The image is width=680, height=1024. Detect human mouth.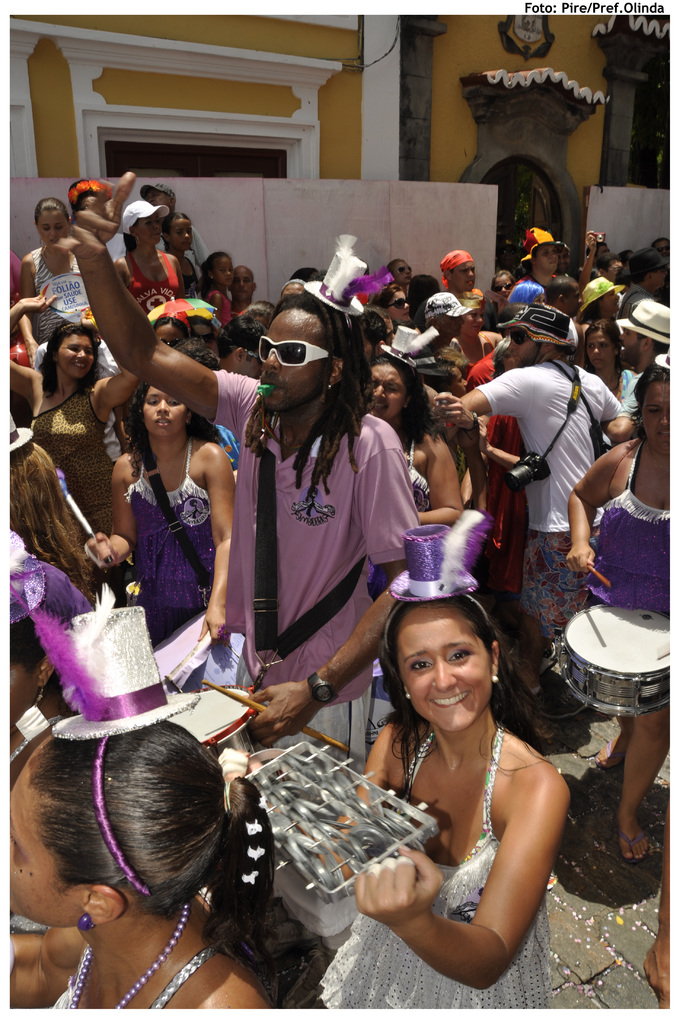
Detection: [x1=403, y1=276, x2=411, y2=281].
